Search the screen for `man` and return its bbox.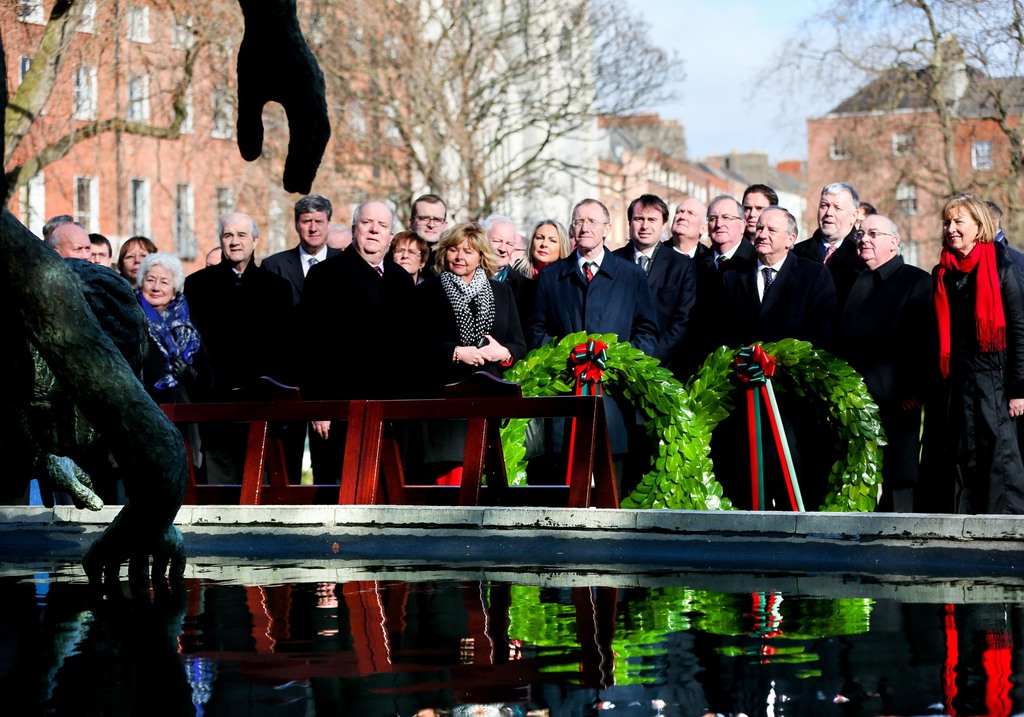
Found: [x1=84, y1=234, x2=115, y2=271].
